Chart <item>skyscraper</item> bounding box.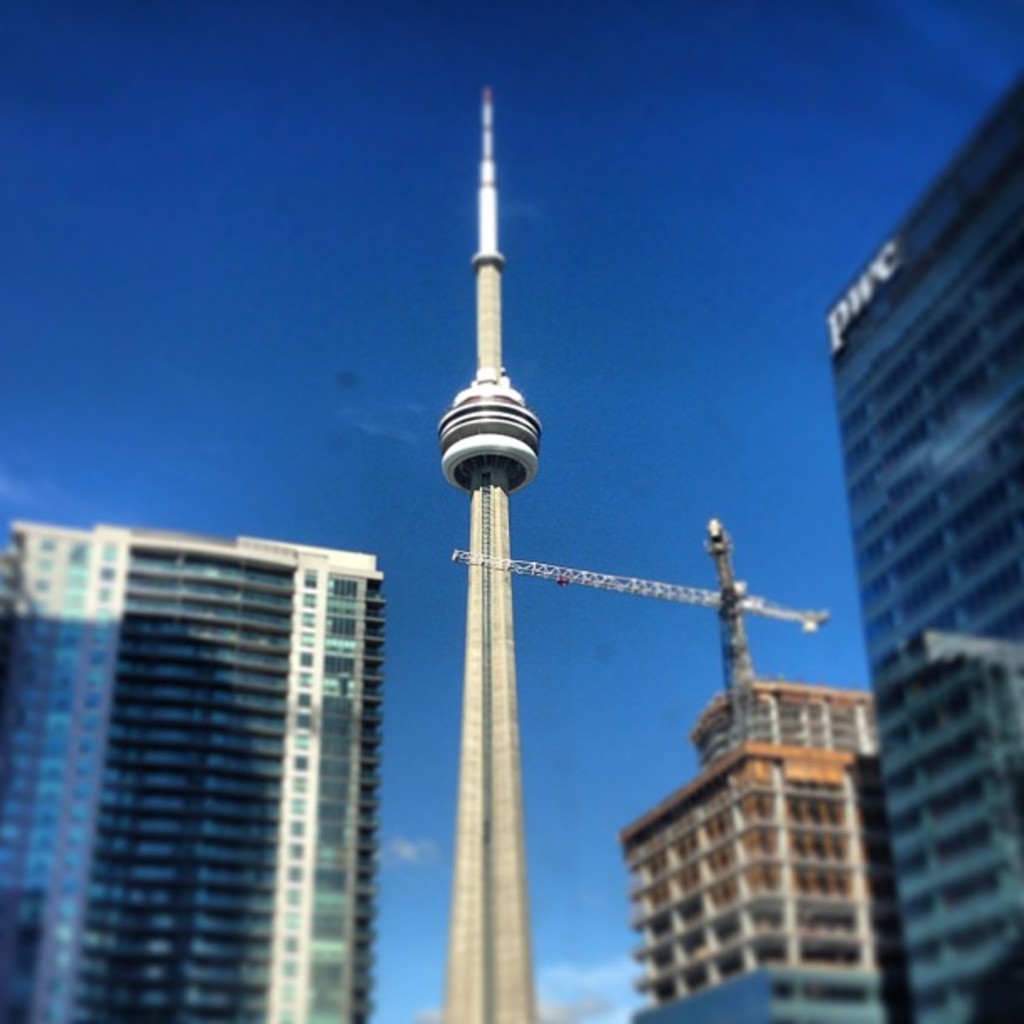
Charted: BBox(0, 524, 390, 1022).
